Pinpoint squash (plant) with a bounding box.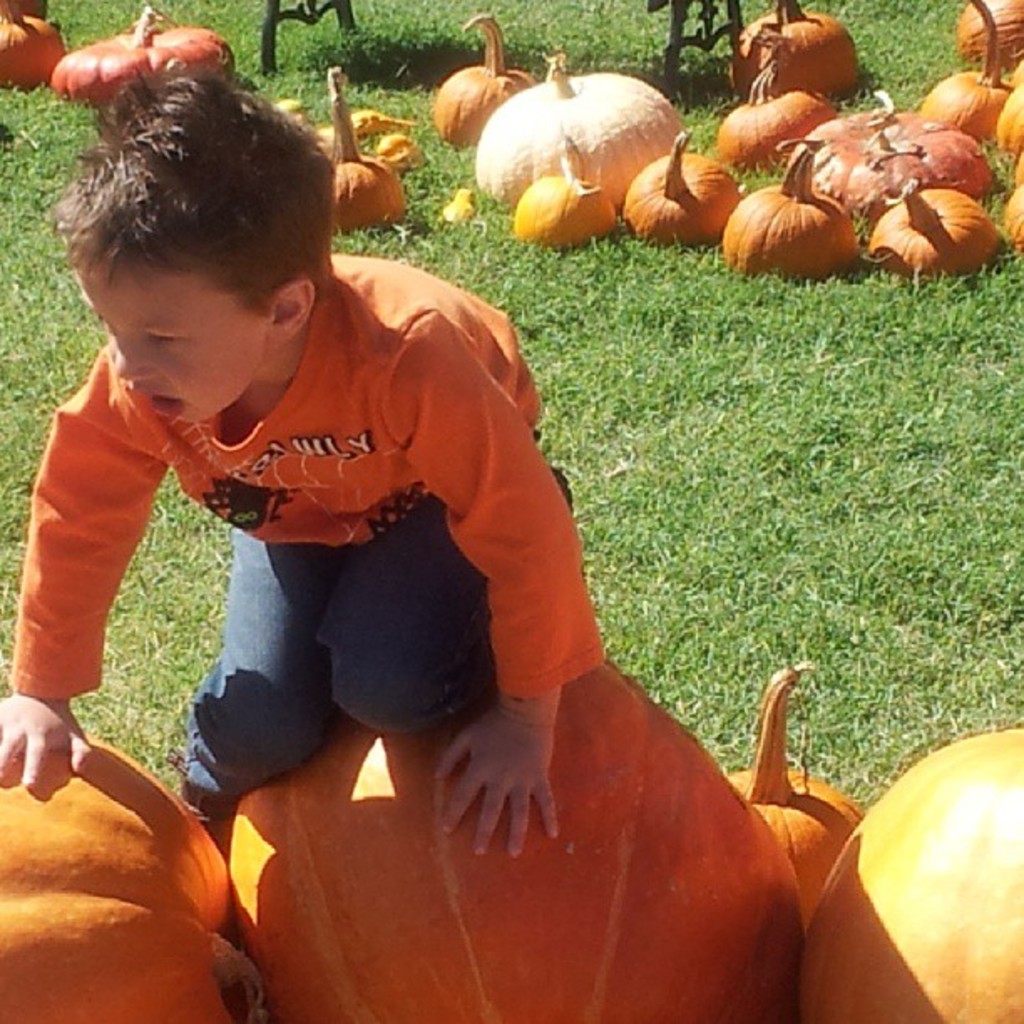
(left=0, top=741, right=266, bottom=1022).
